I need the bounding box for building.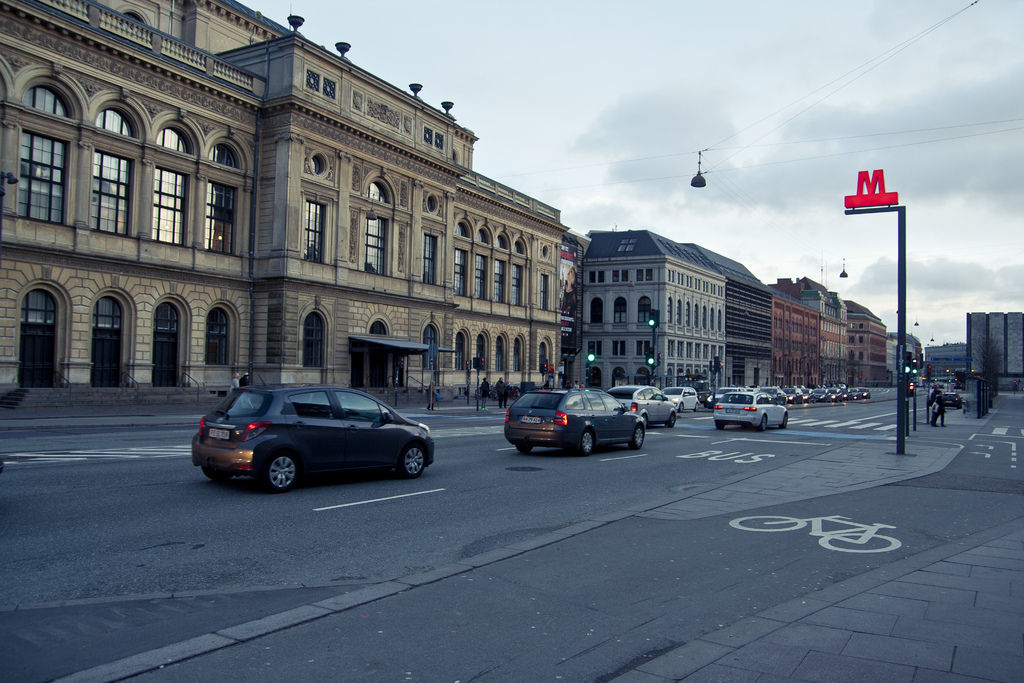
Here it is: <region>589, 233, 733, 420</region>.
